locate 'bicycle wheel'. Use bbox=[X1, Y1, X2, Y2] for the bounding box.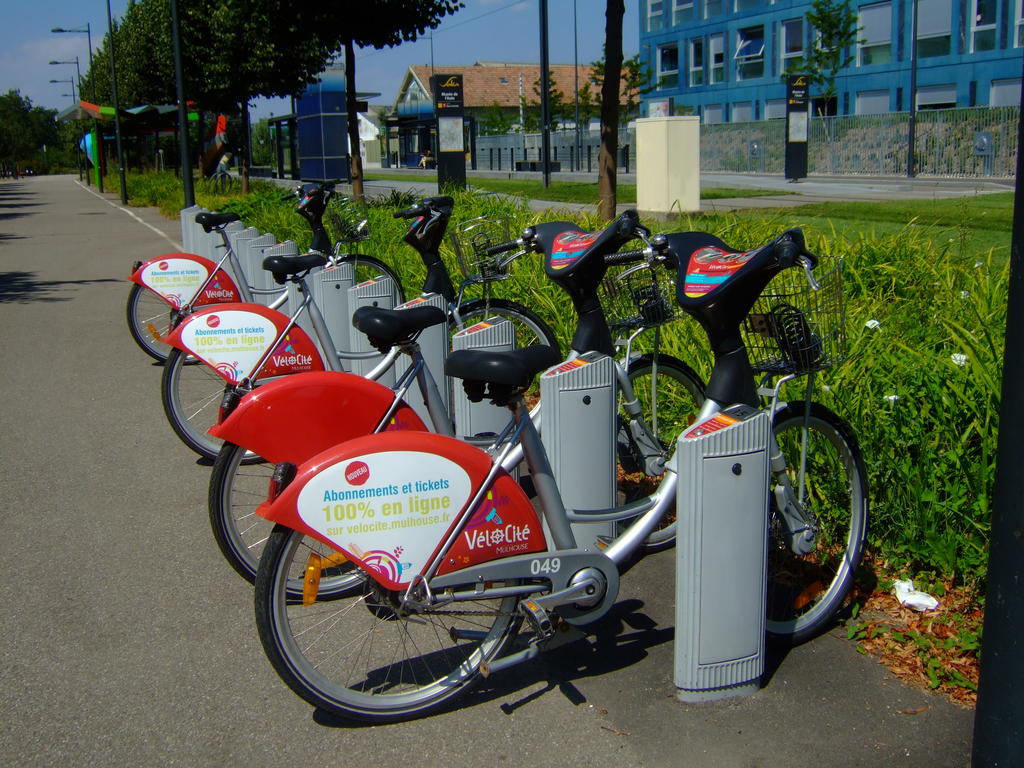
bbox=[120, 280, 202, 365].
